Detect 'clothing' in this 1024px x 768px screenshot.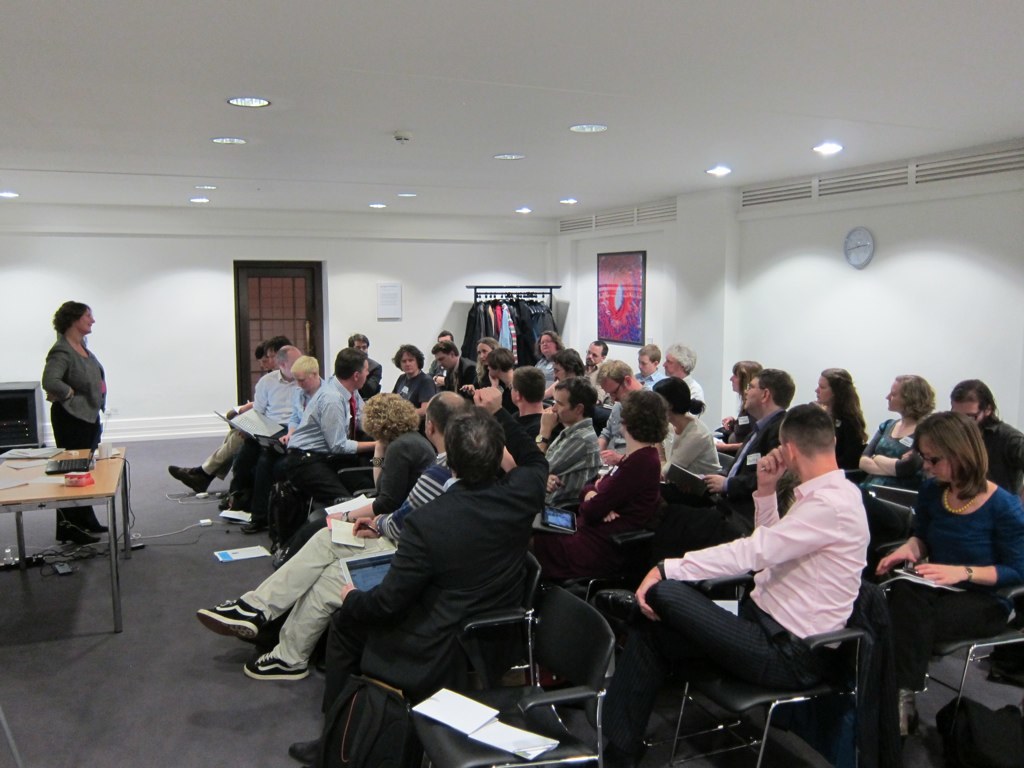
Detection: [left=227, top=428, right=439, bottom=672].
